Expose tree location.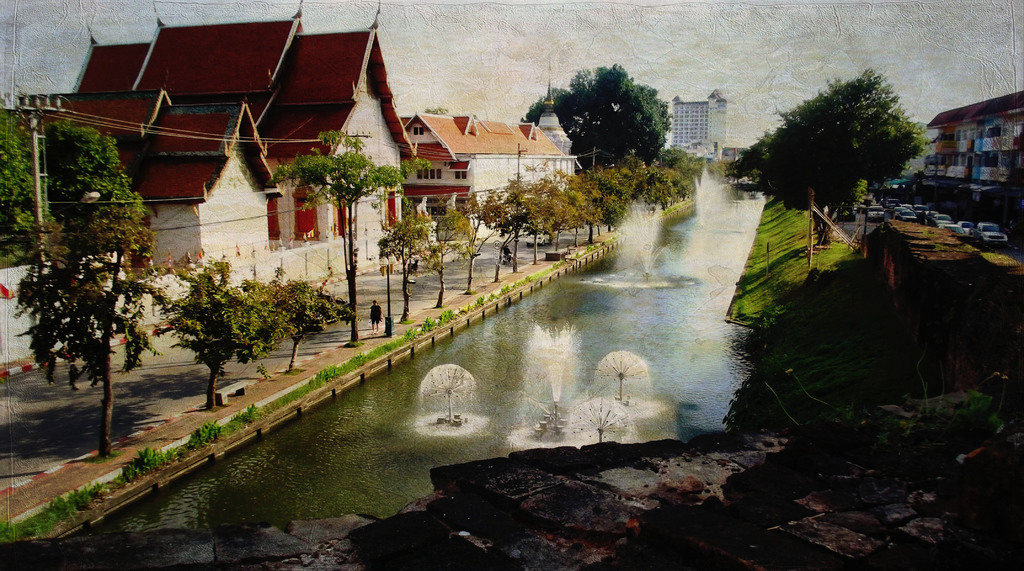
Exposed at (x1=557, y1=168, x2=602, y2=252).
